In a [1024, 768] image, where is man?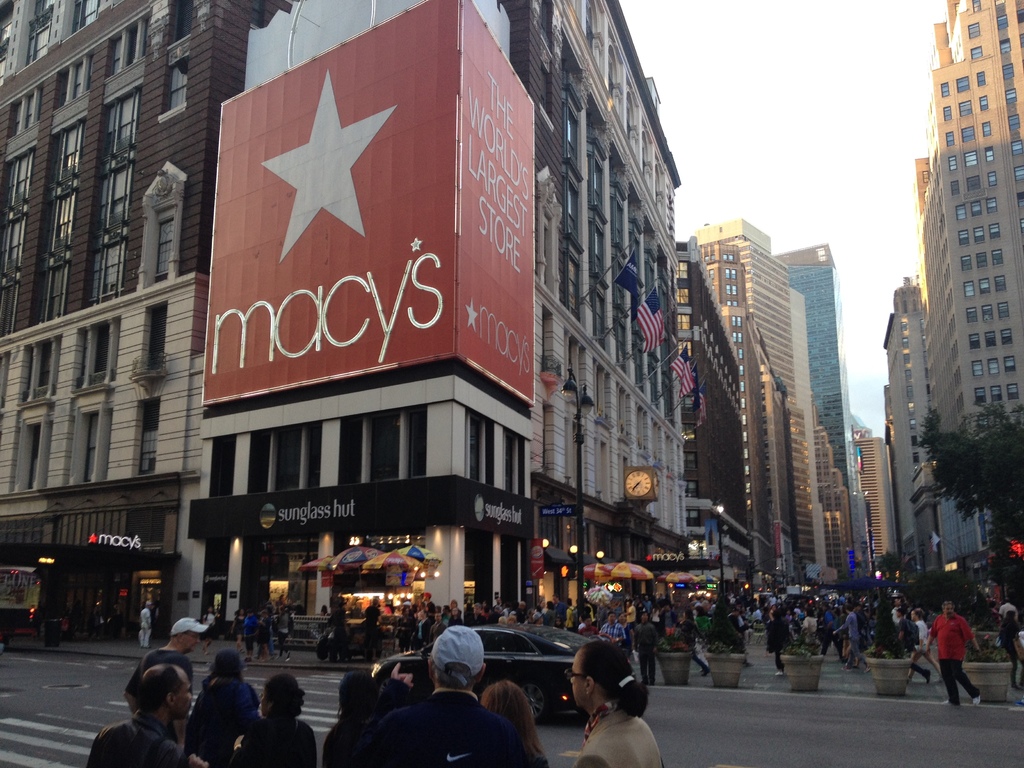
[930, 599, 983, 706].
